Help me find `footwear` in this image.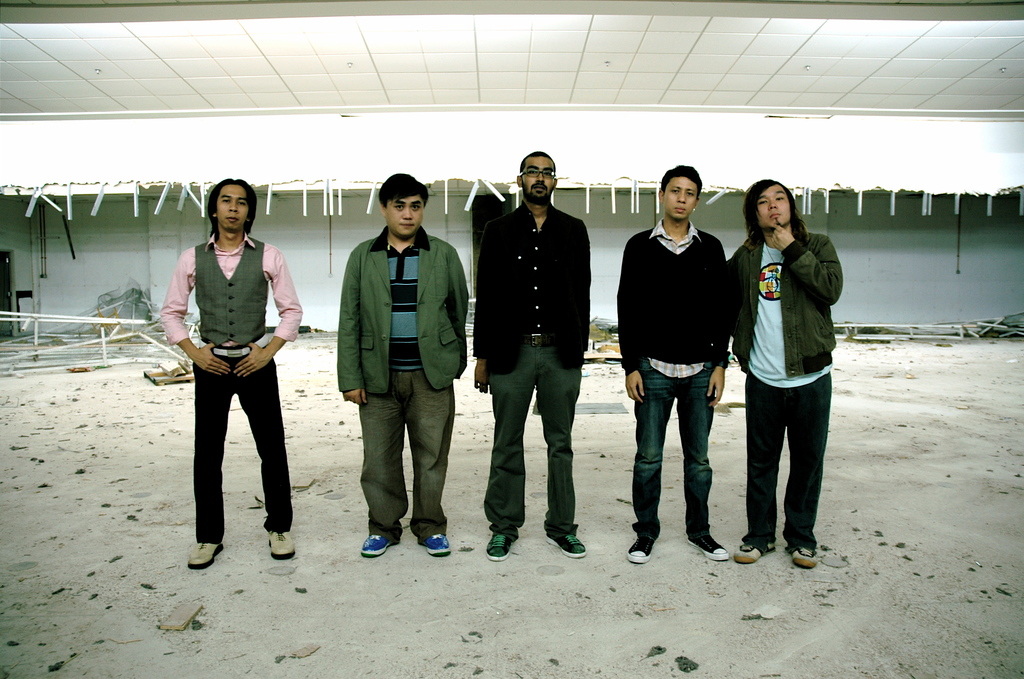
Found it: left=696, top=527, right=727, bottom=556.
